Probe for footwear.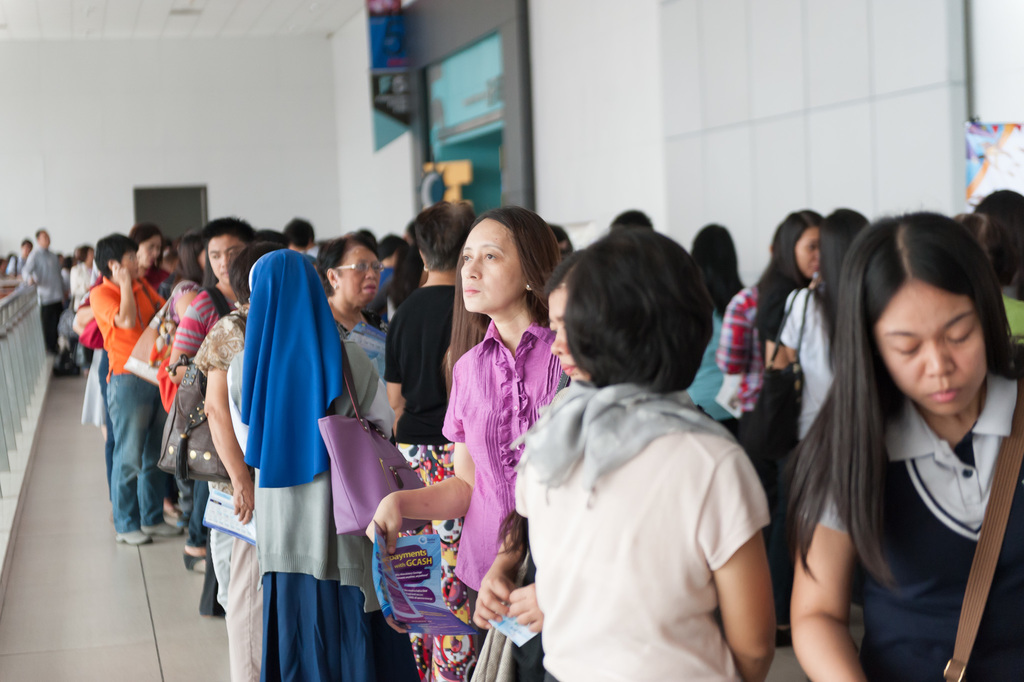
Probe result: (x1=197, y1=591, x2=232, y2=621).
